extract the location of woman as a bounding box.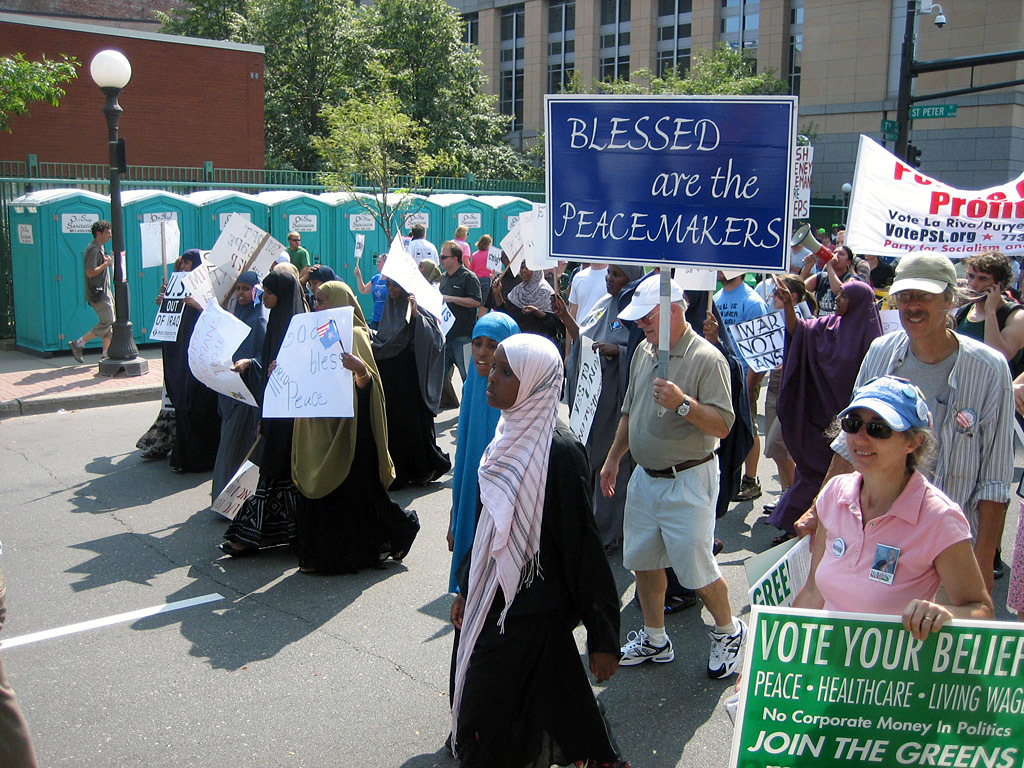
crop(556, 260, 645, 557).
